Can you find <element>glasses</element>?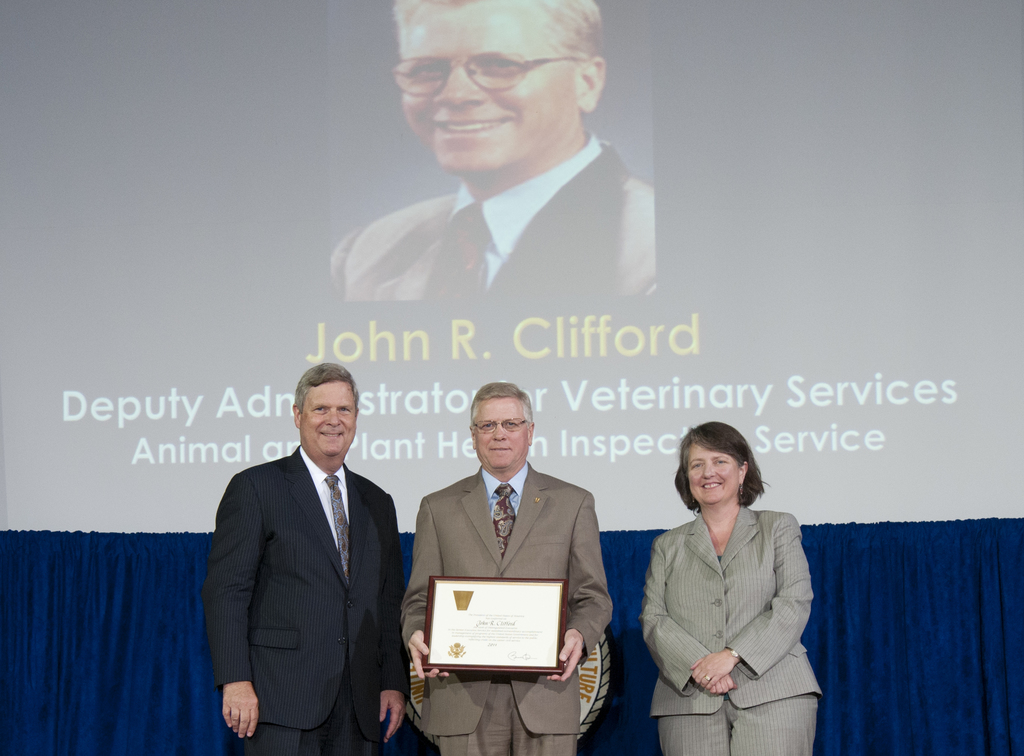
Yes, bounding box: pyautogui.locateOnScreen(392, 51, 584, 98).
